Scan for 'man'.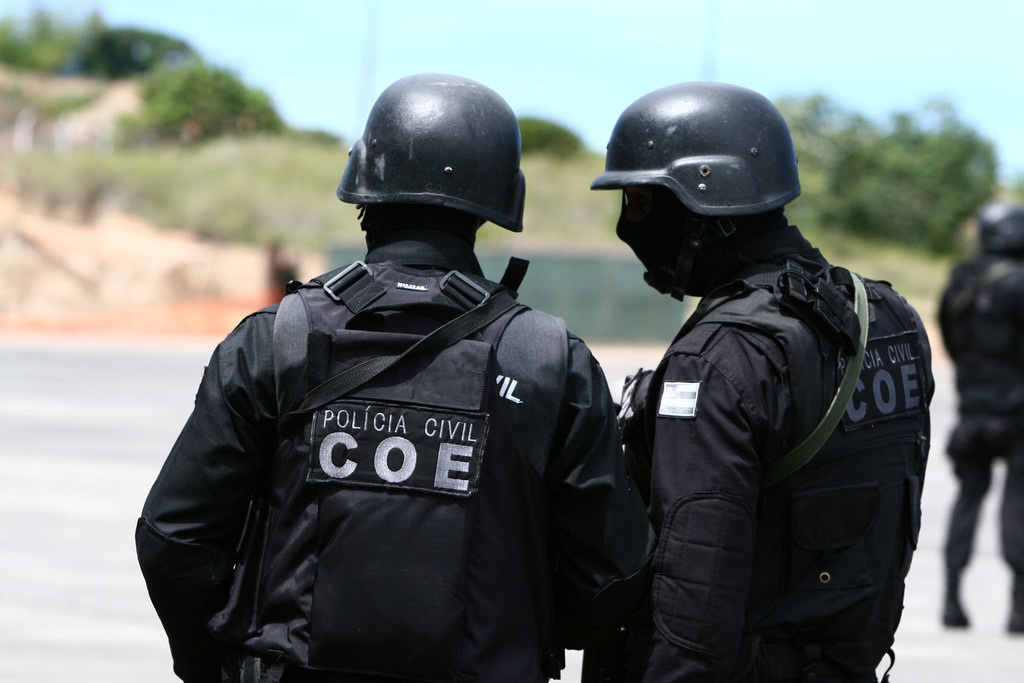
Scan result: (left=122, top=72, right=616, bottom=675).
